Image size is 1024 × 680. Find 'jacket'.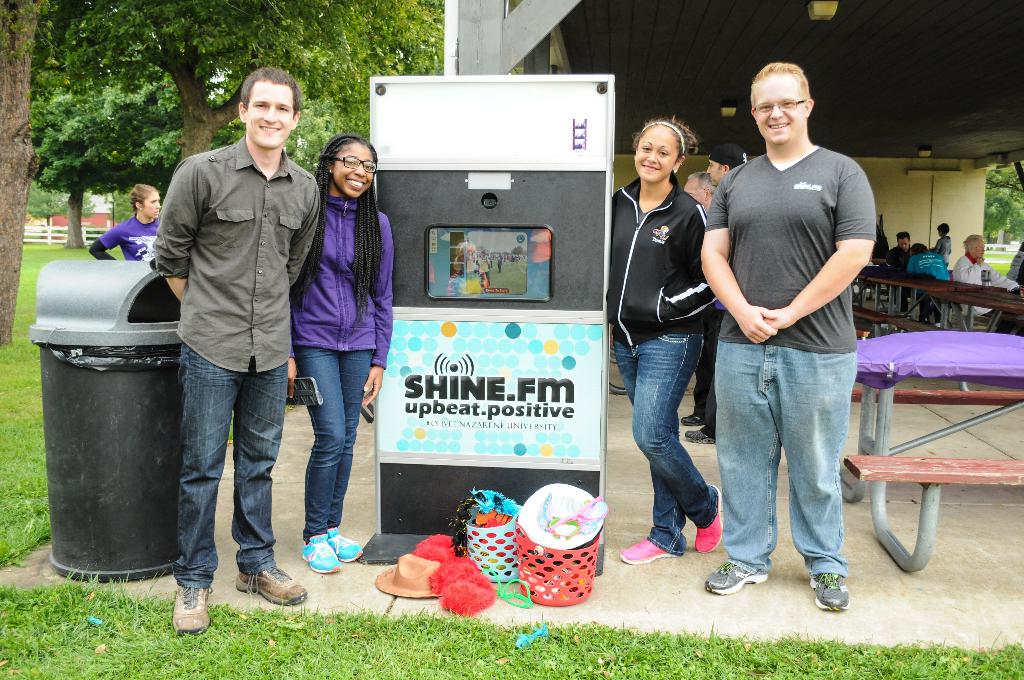
l=282, t=150, r=396, b=375.
